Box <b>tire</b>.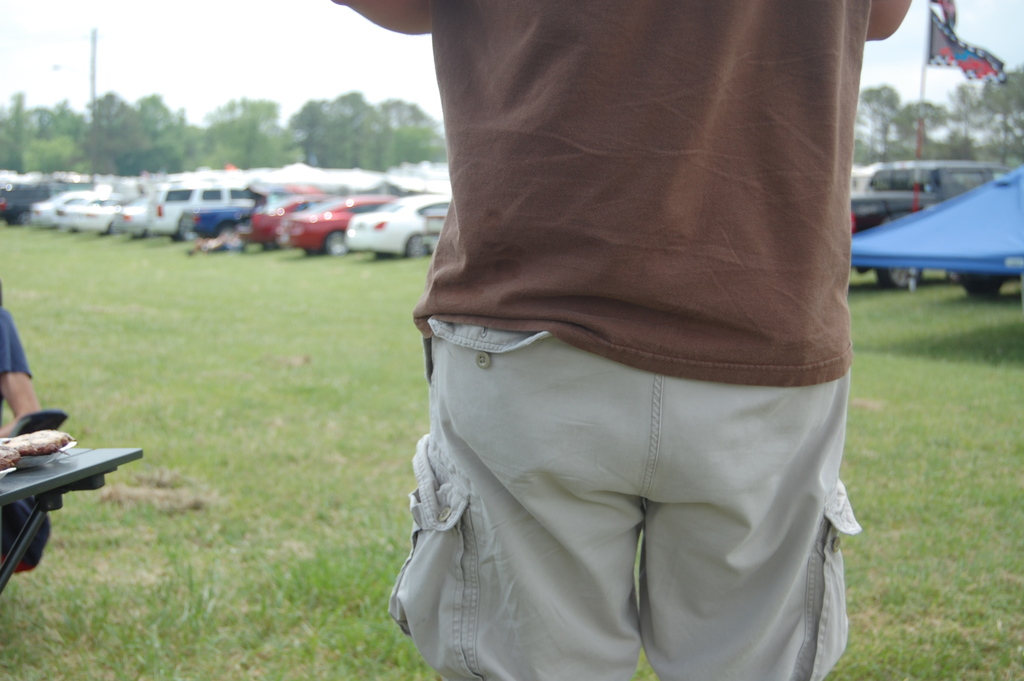
left=179, top=217, right=201, bottom=239.
